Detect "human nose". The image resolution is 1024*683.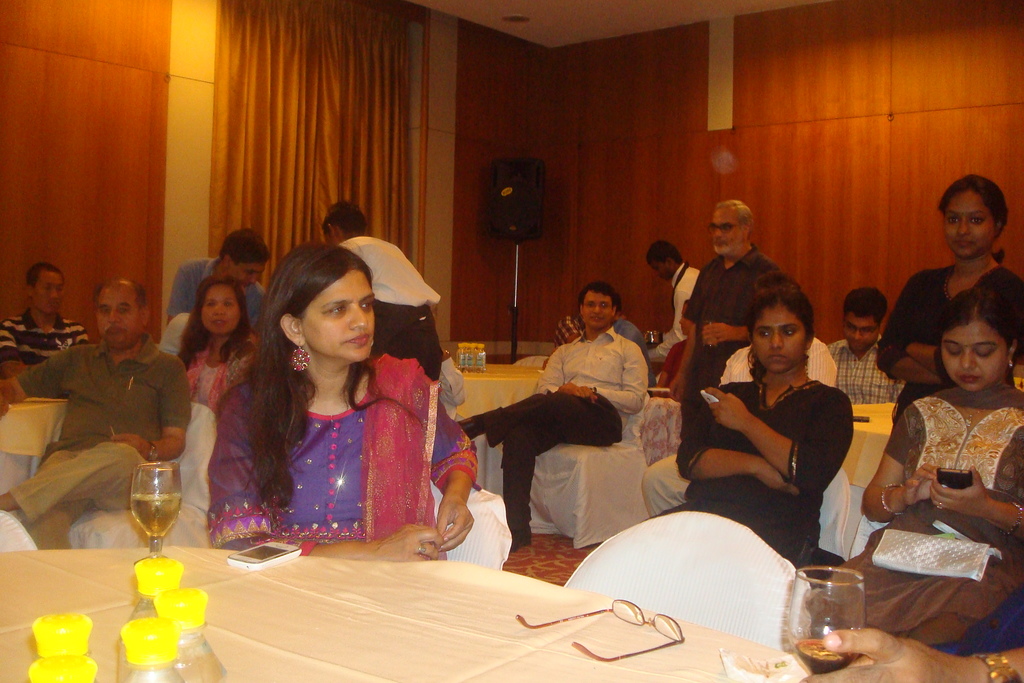
x1=956, y1=217, x2=967, y2=233.
